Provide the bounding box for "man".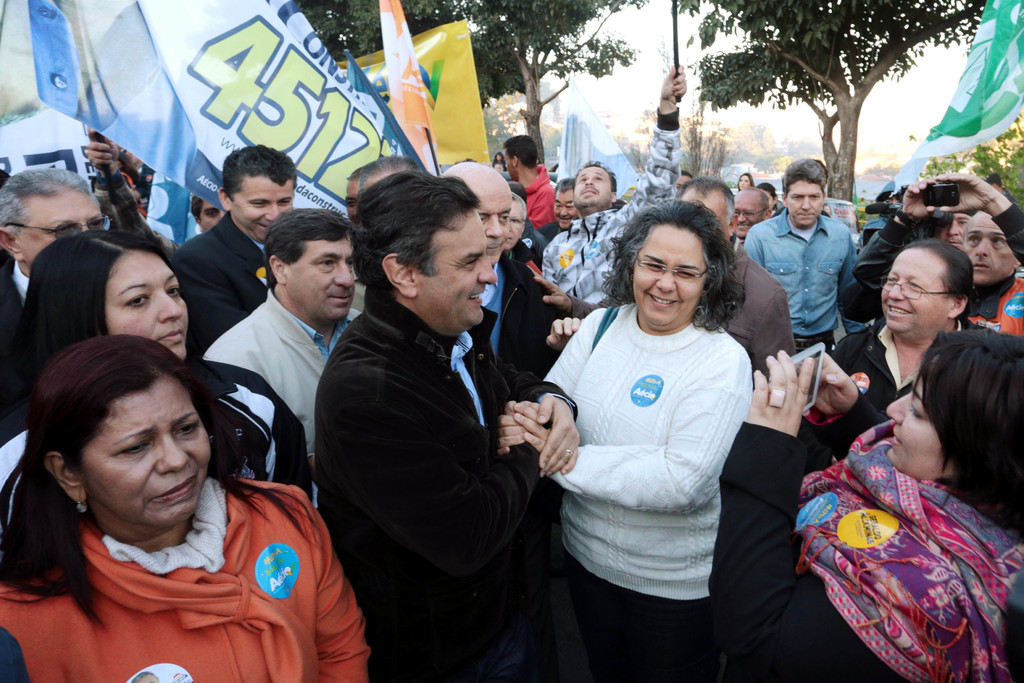
pyautogui.locateOnScreen(746, 158, 856, 355).
